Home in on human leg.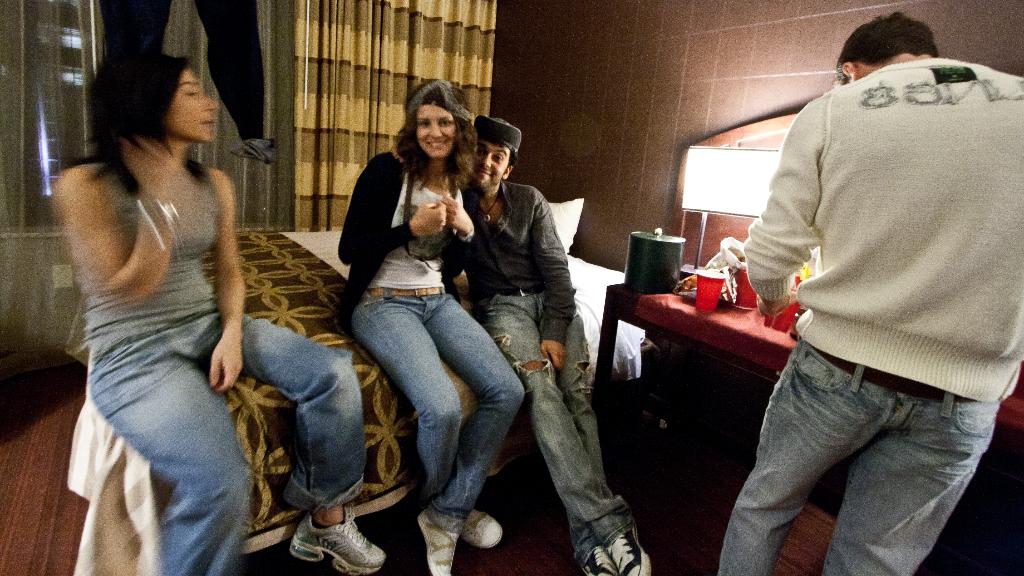
Homed in at left=480, top=287, right=649, bottom=575.
